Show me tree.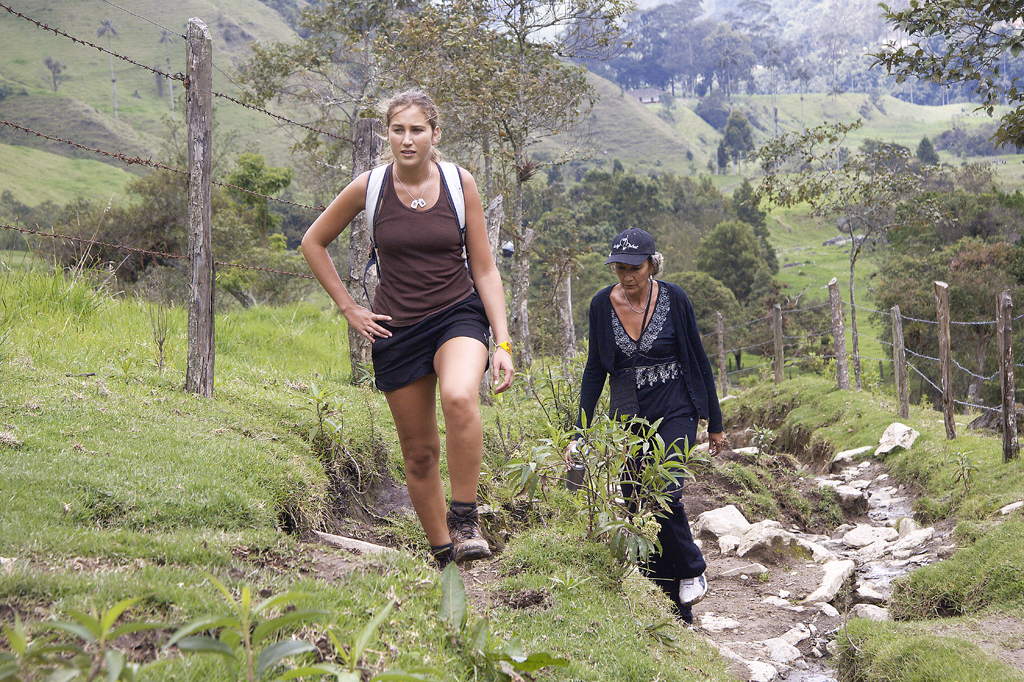
tree is here: pyautogui.locateOnScreen(222, 147, 293, 269).
